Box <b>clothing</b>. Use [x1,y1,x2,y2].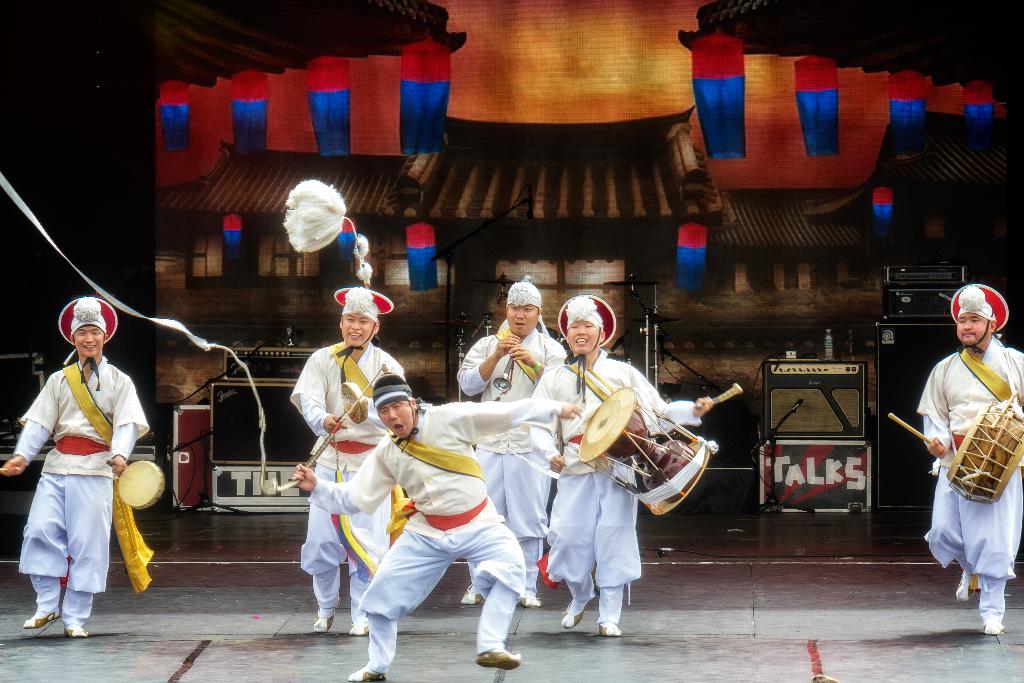
[920,336,1023,609].
